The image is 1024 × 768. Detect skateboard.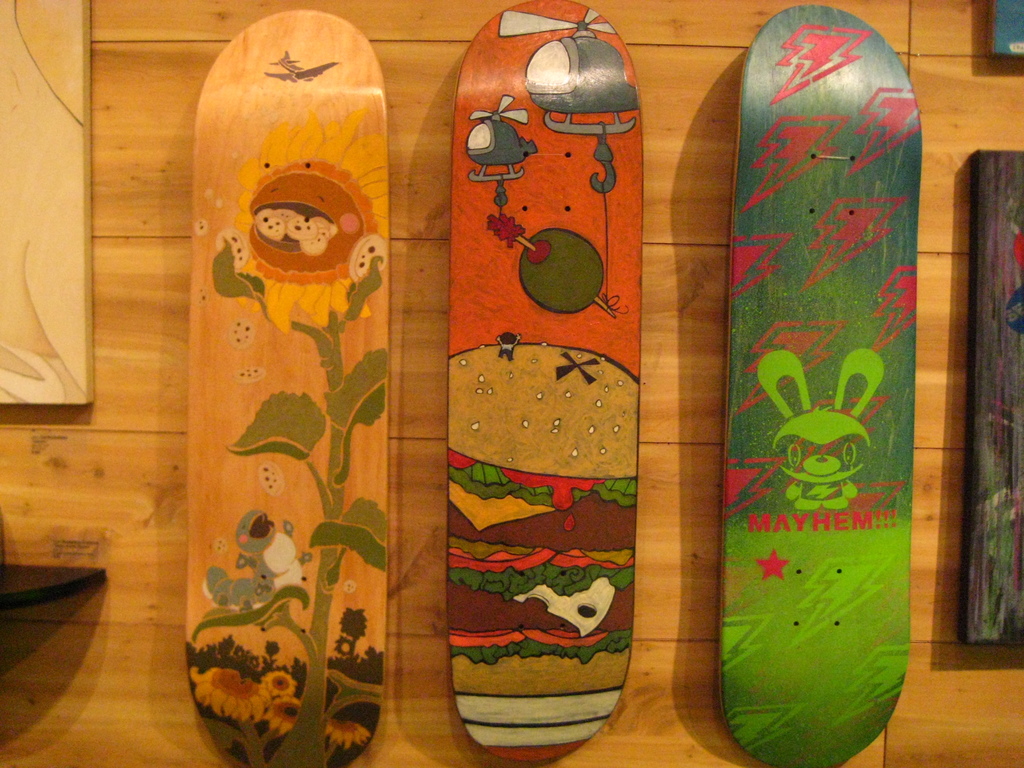
Detection: box(452, 0, 643, 765).
